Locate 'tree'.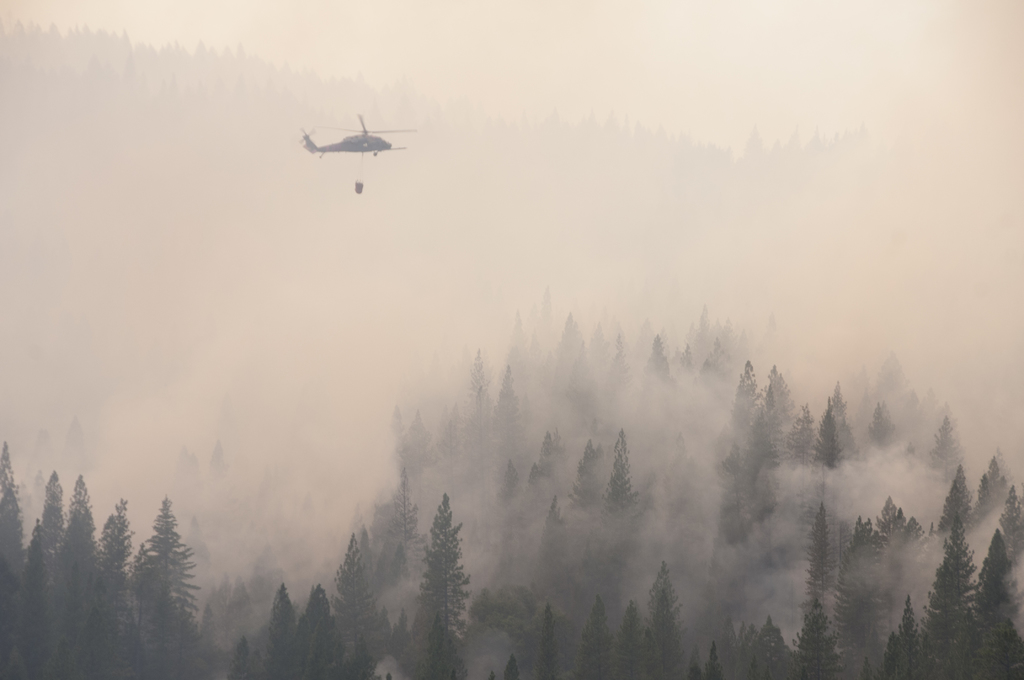
Bounding box: region(650, 563, 689, 679).
